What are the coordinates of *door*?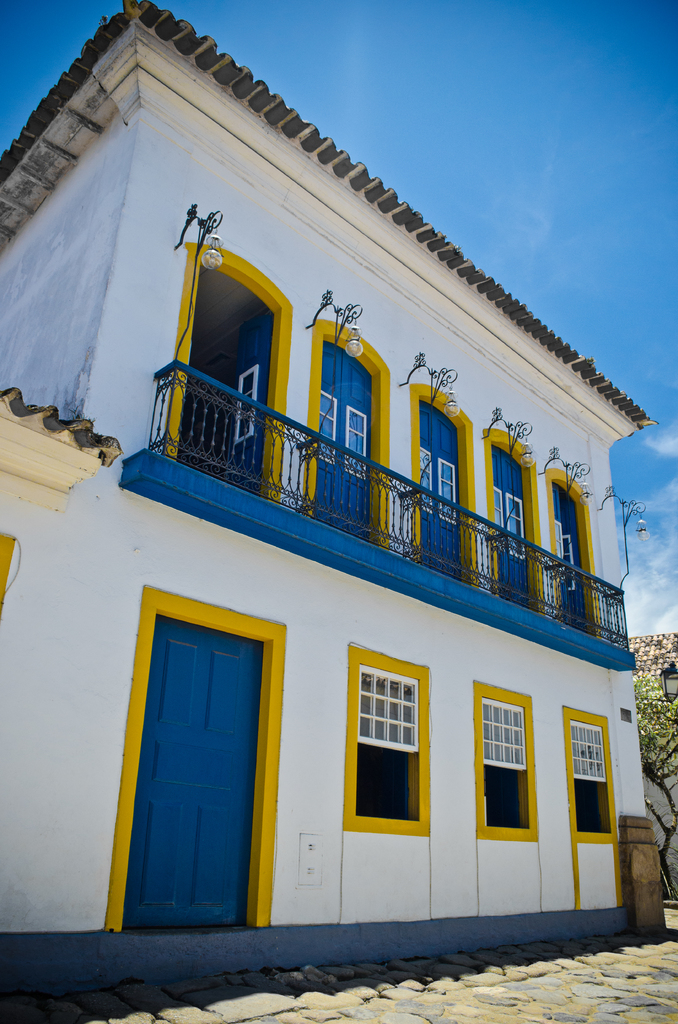
<region>119, 605, 262, 932</region>.
